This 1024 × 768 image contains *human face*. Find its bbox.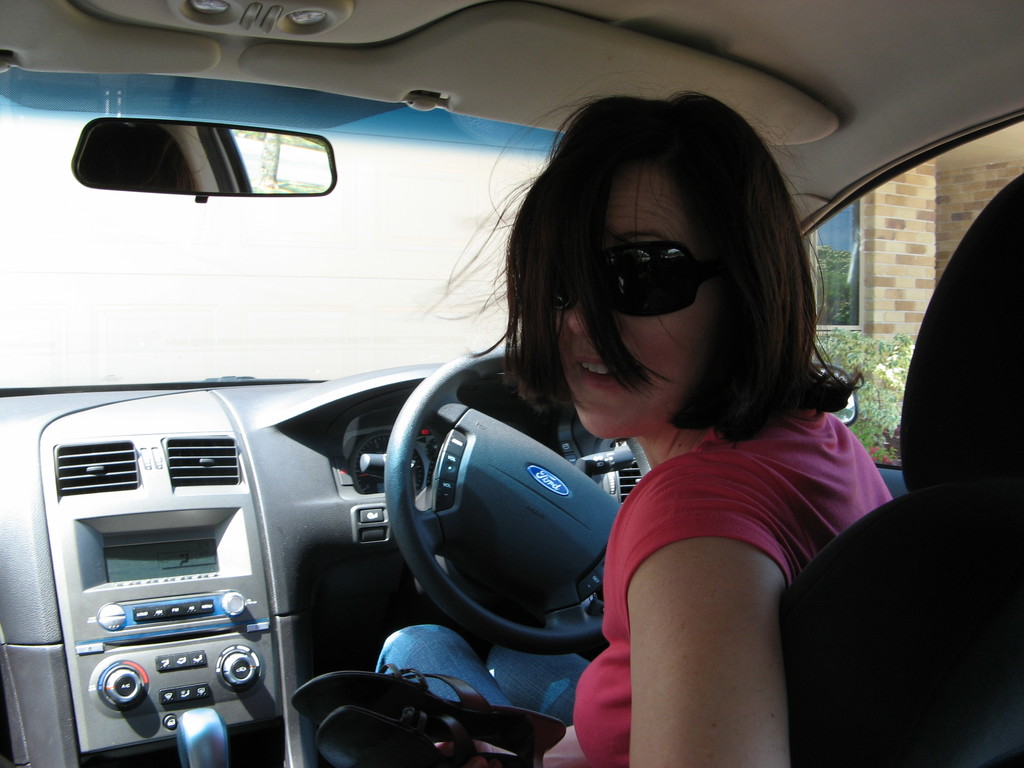
<region>555, 167, 720, 447</region>.
